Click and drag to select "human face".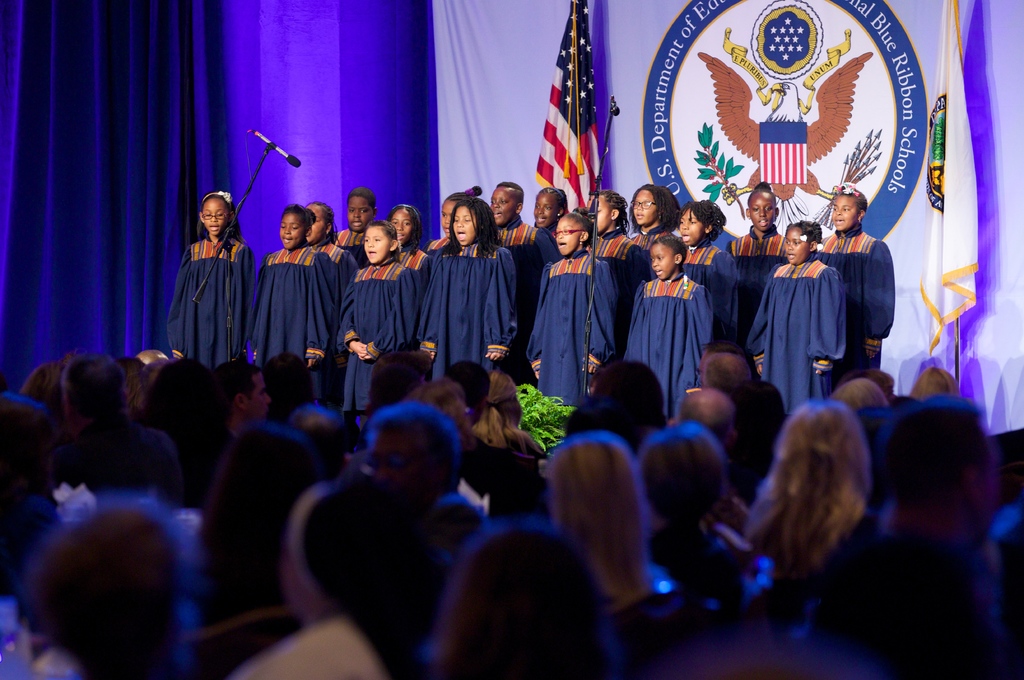
Selection: (left=592, top=192, right=615, bottom=235).
